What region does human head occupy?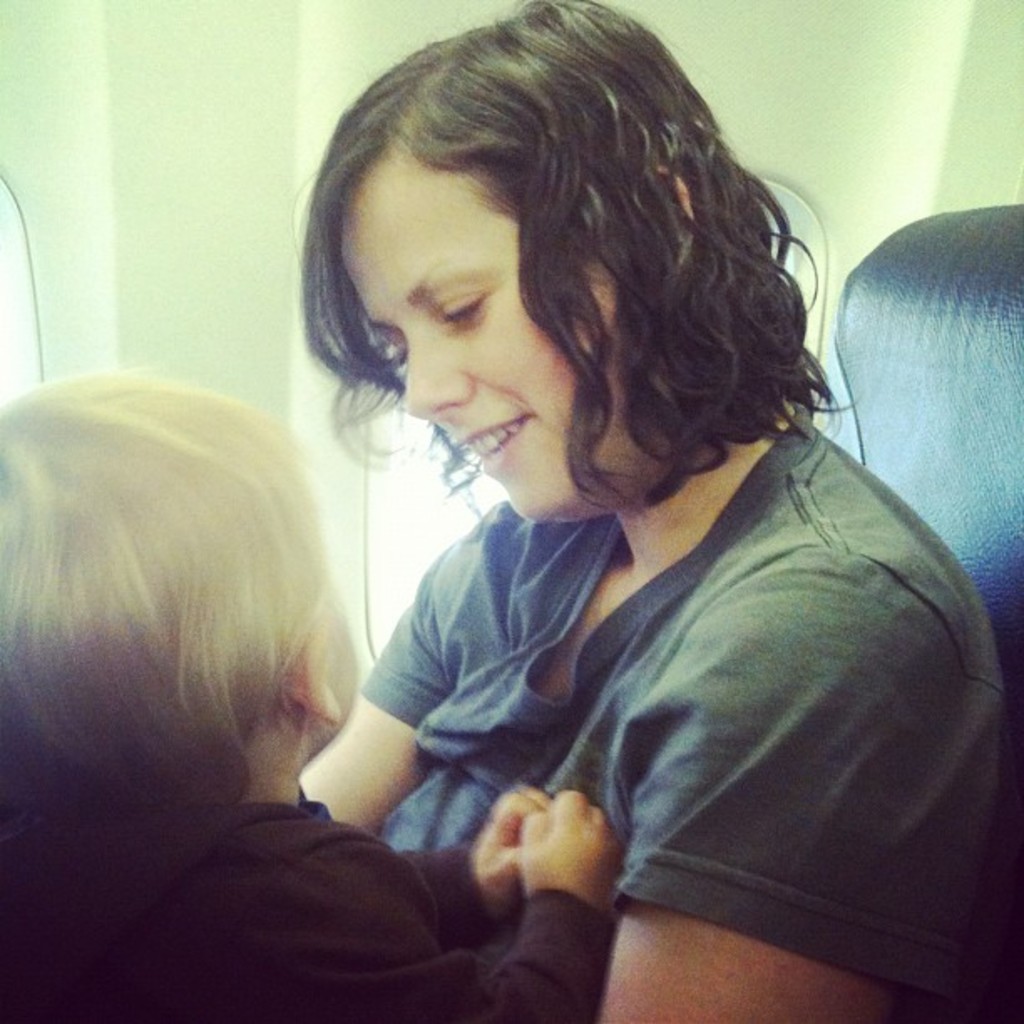
333 45 833 530.
